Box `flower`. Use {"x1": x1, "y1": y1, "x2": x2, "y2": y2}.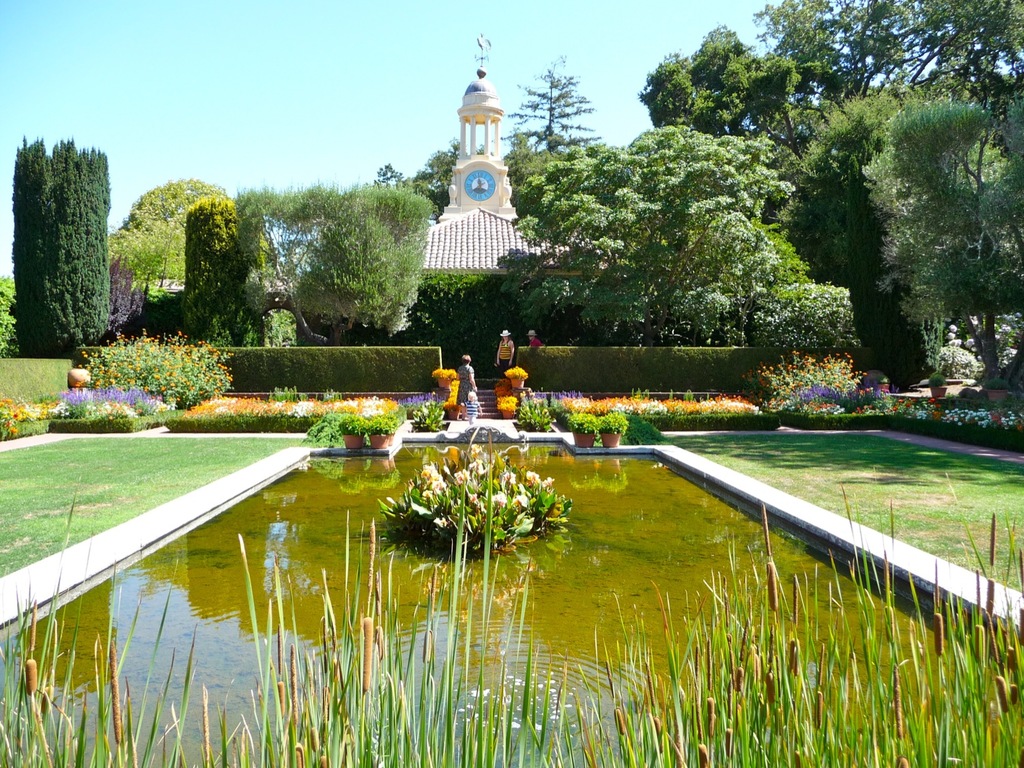
{"x1": 790, "y1": 384, "x2": 839, "y2": 403}.
